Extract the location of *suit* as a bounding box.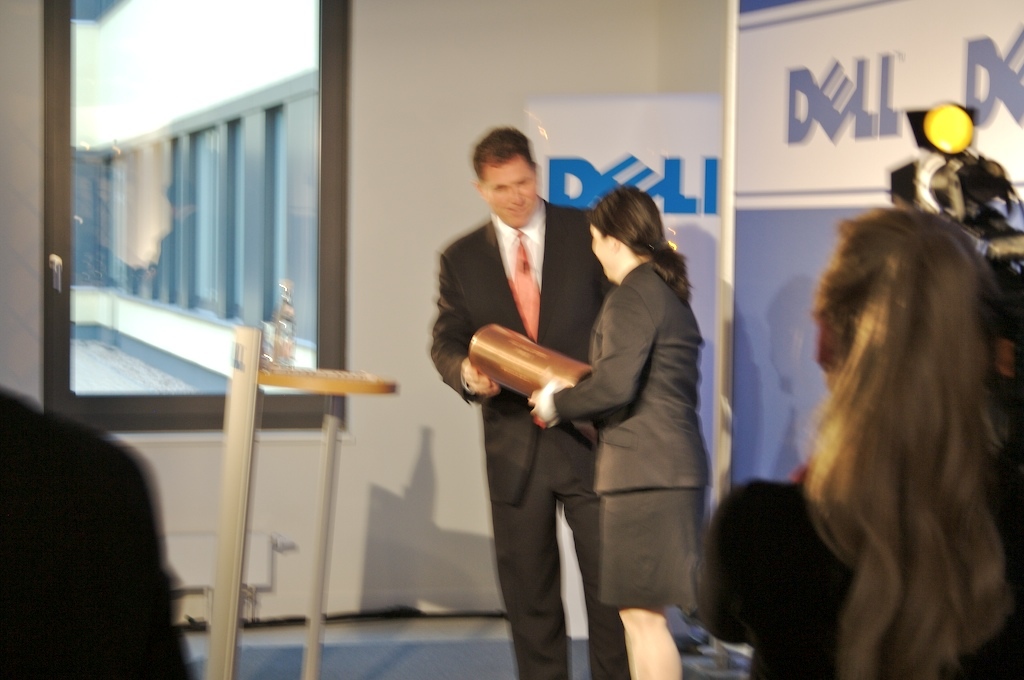
(x1=560, y1=257, x2=710, y2=488).
